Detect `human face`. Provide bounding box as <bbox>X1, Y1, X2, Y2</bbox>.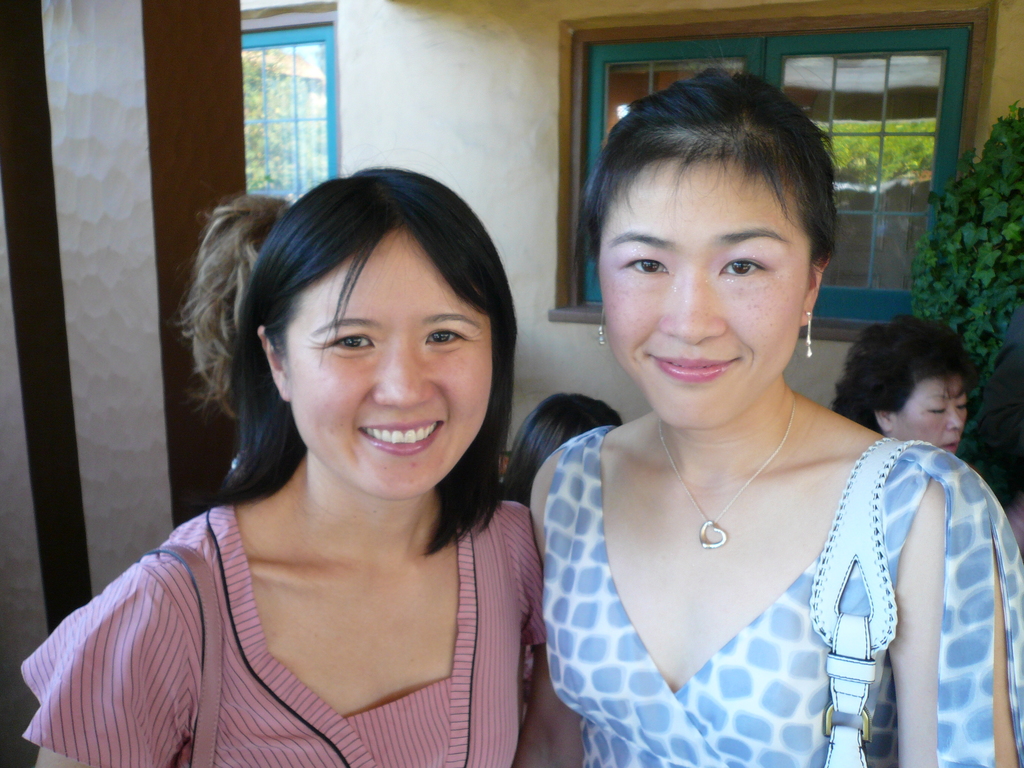
<bbox>893, 376, 967, 455</bbox>.
